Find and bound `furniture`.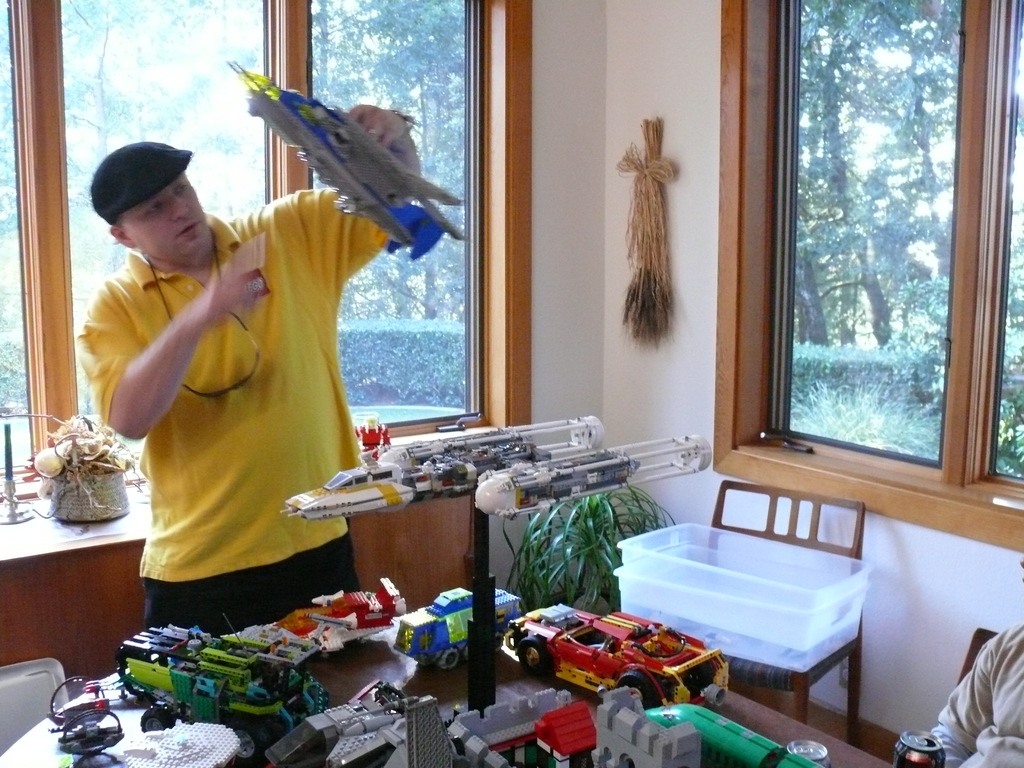
Bound: 0, 607, 898, 767.
